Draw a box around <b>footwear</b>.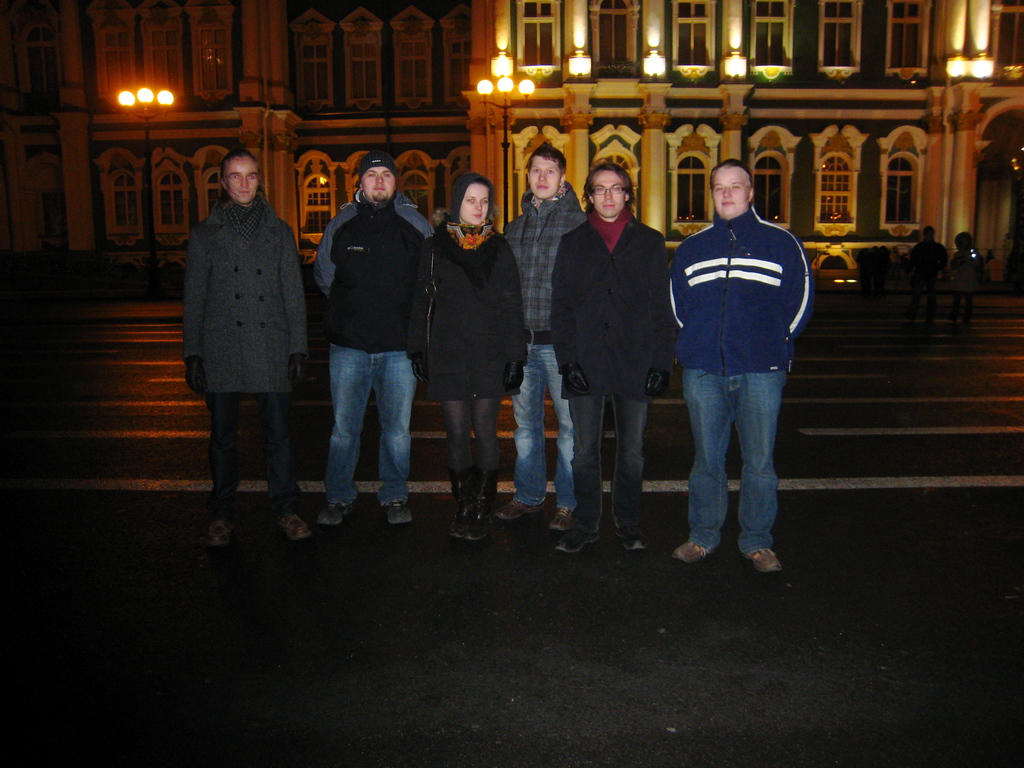
bbox=(670, 538, 711, 563).
